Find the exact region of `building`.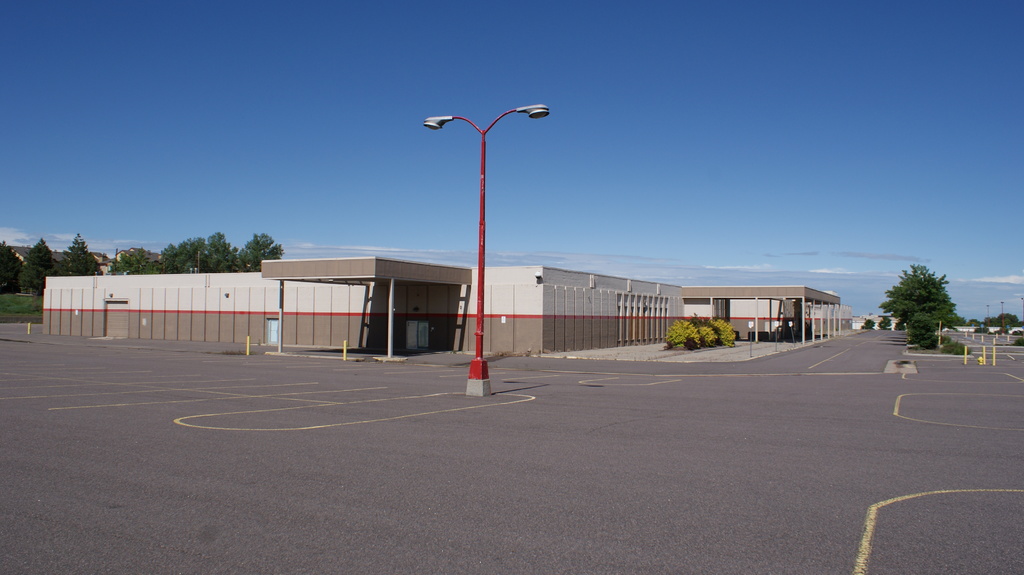
Exact region: <box>689,285,840,341</box>.
